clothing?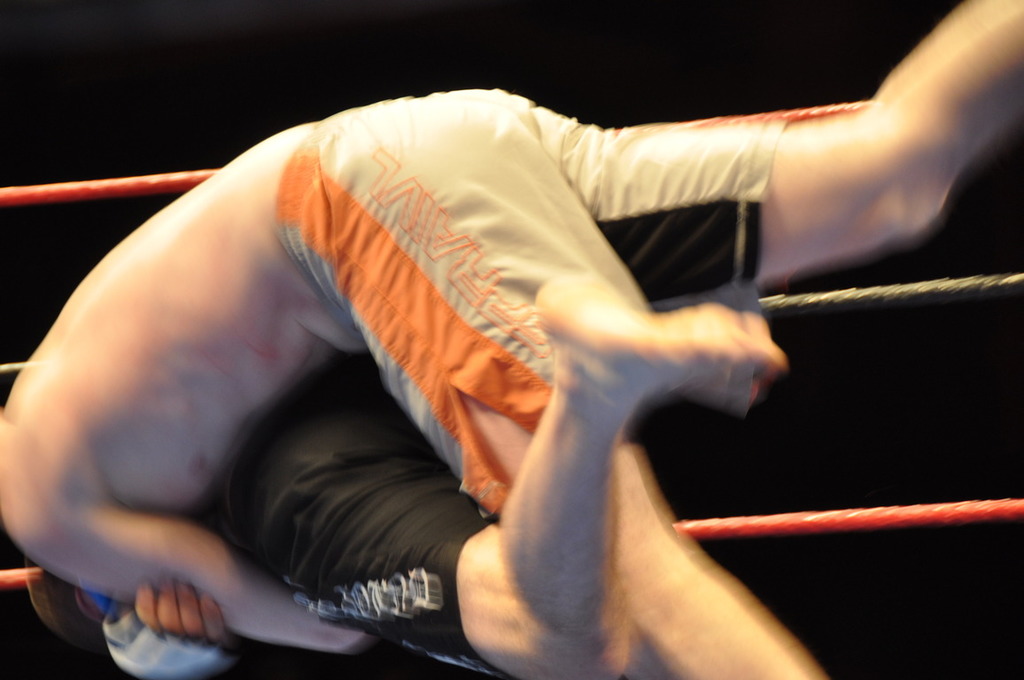
[203, 351, 527, 679]
